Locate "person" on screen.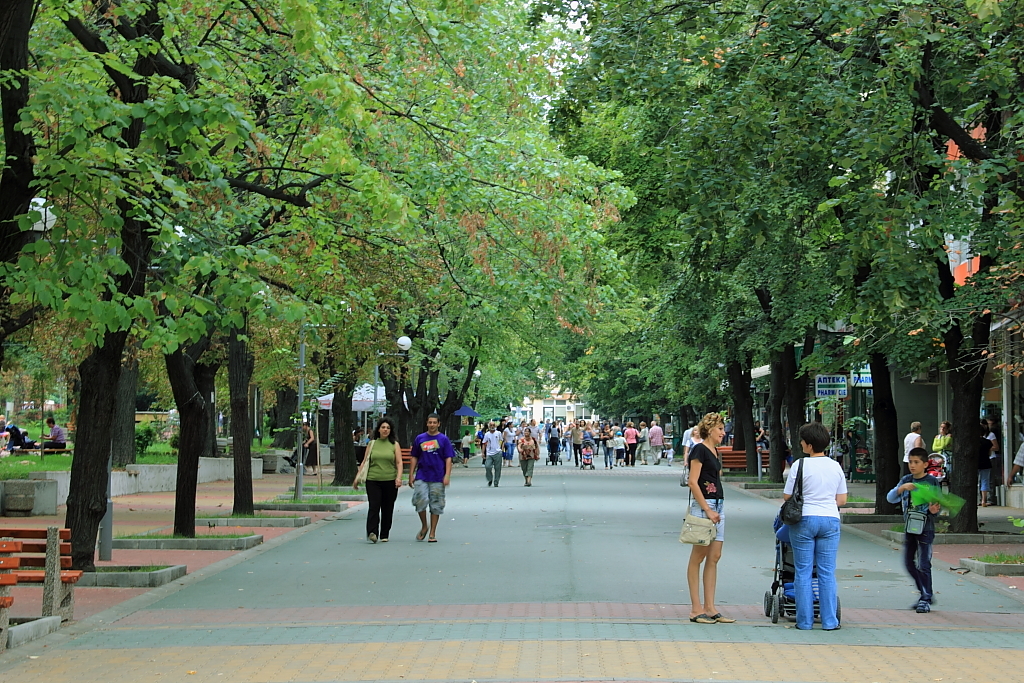
On screen at pyautogui.locateOnScreen(289, 422, 319, 469).
